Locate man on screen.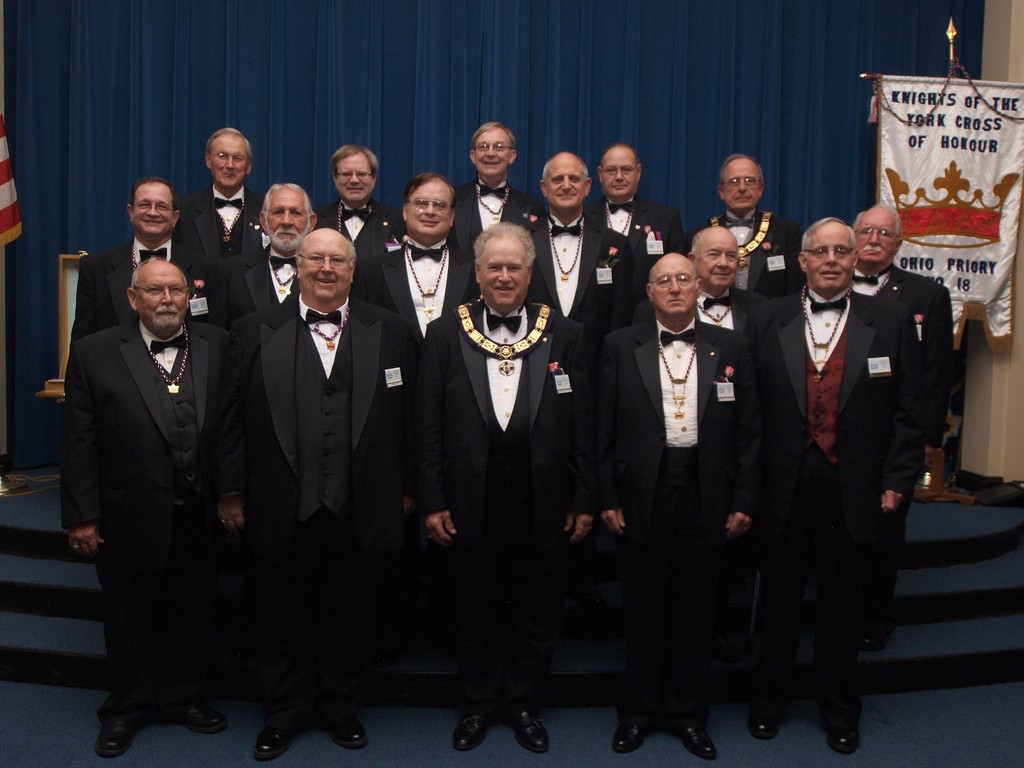
On screen at {"left": 690, "top": 149, "right": 806, "bottom": 302}.
